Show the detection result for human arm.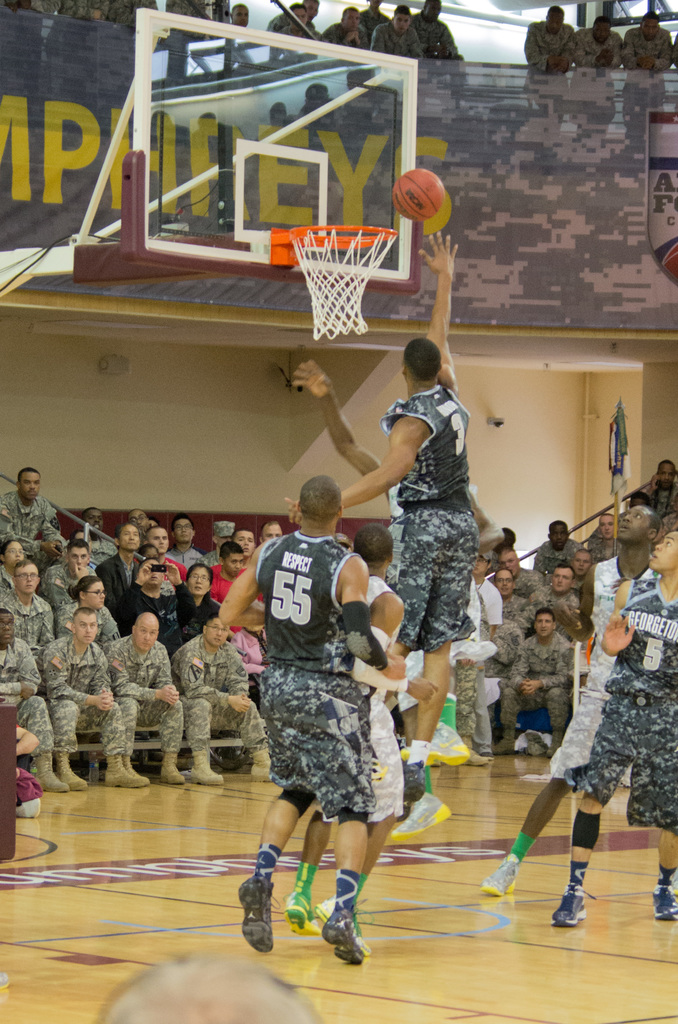
locate(603, 34, 627, 70).
